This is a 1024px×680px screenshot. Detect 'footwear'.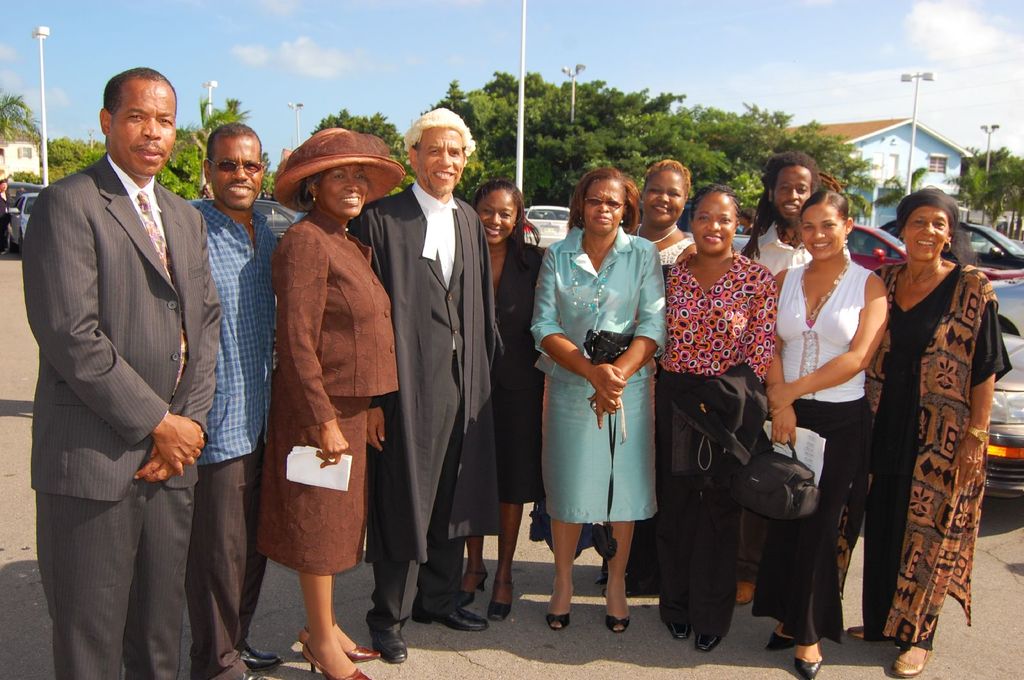
BBox(236, 645, 279, 667).
